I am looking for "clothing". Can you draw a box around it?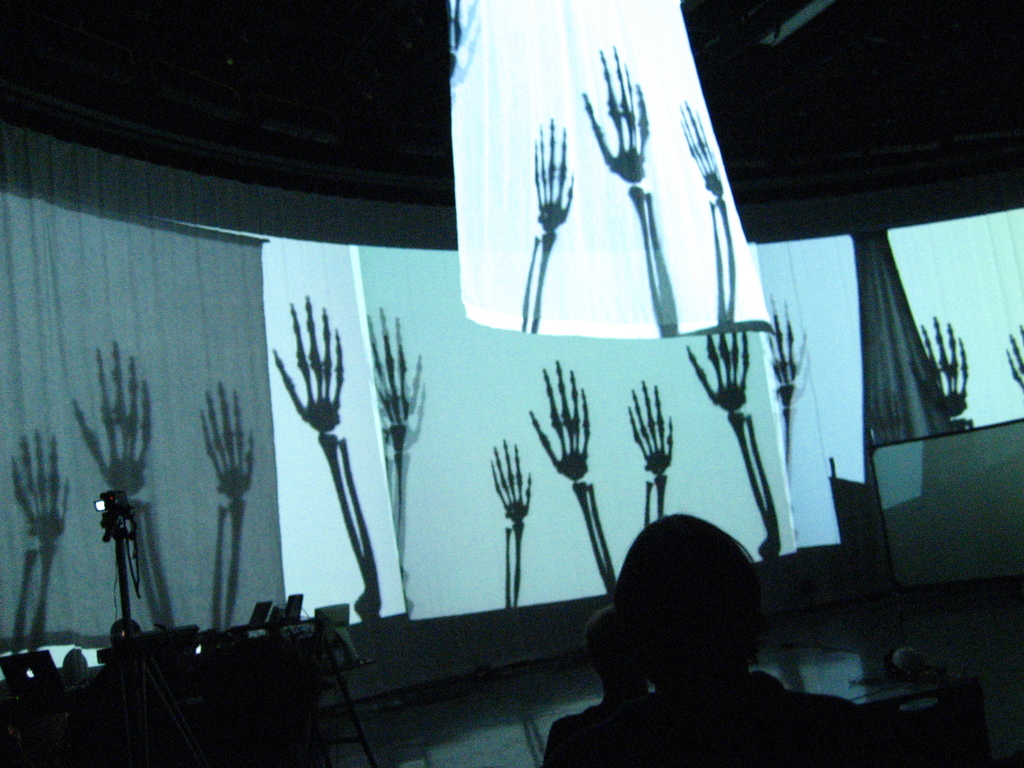
Sure, the bounding box is x1=548 y1=673 x2=882 y2=764.
